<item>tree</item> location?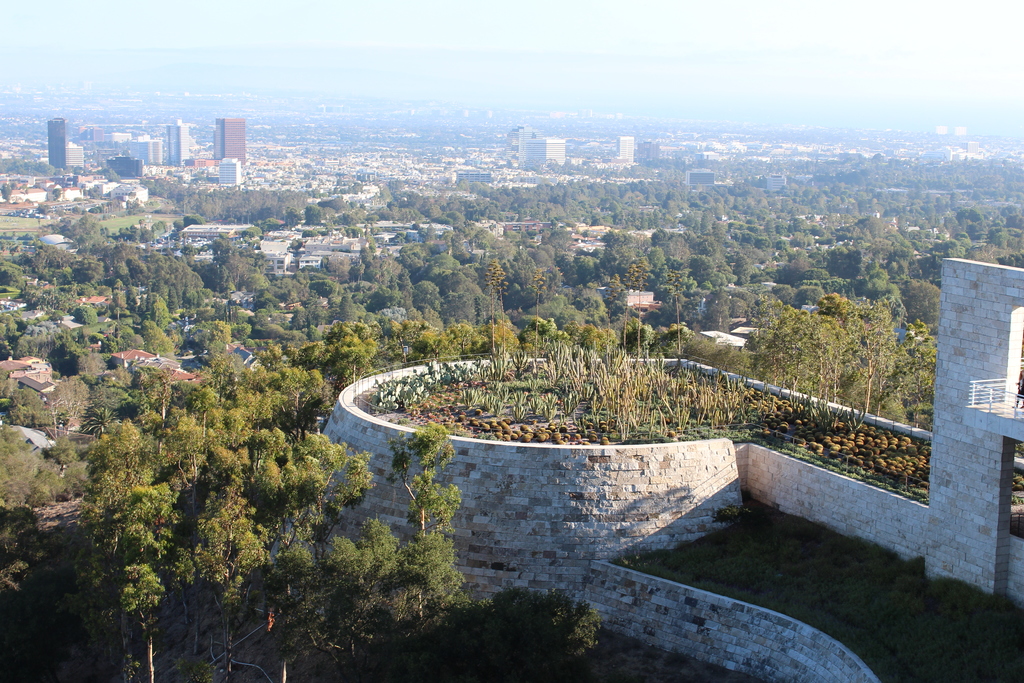
box=[899, 286, 943, 319]
